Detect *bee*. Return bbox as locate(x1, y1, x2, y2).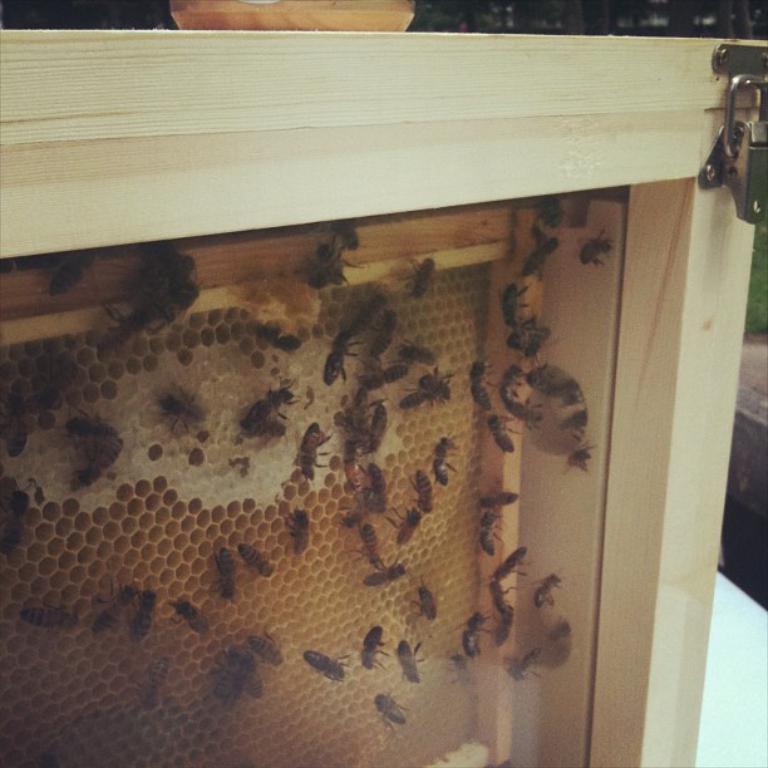
locate(213, 550, 238, 597).
